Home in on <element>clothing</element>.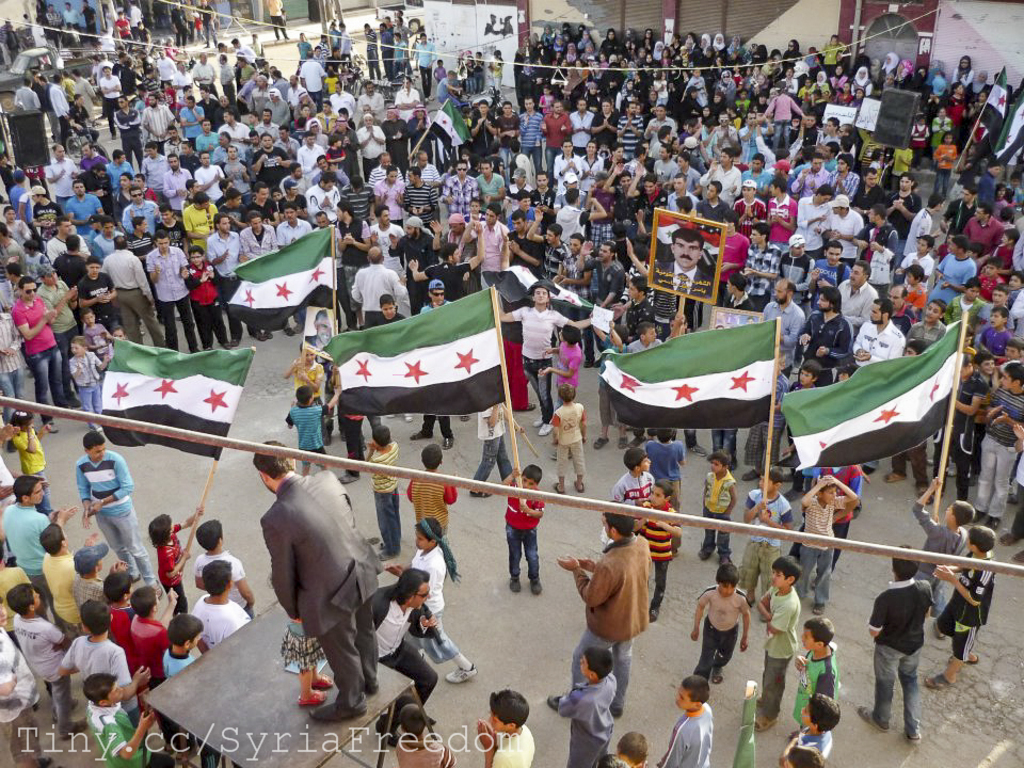
Homed in at (left=541, top=115, right=574, bottom=180).
